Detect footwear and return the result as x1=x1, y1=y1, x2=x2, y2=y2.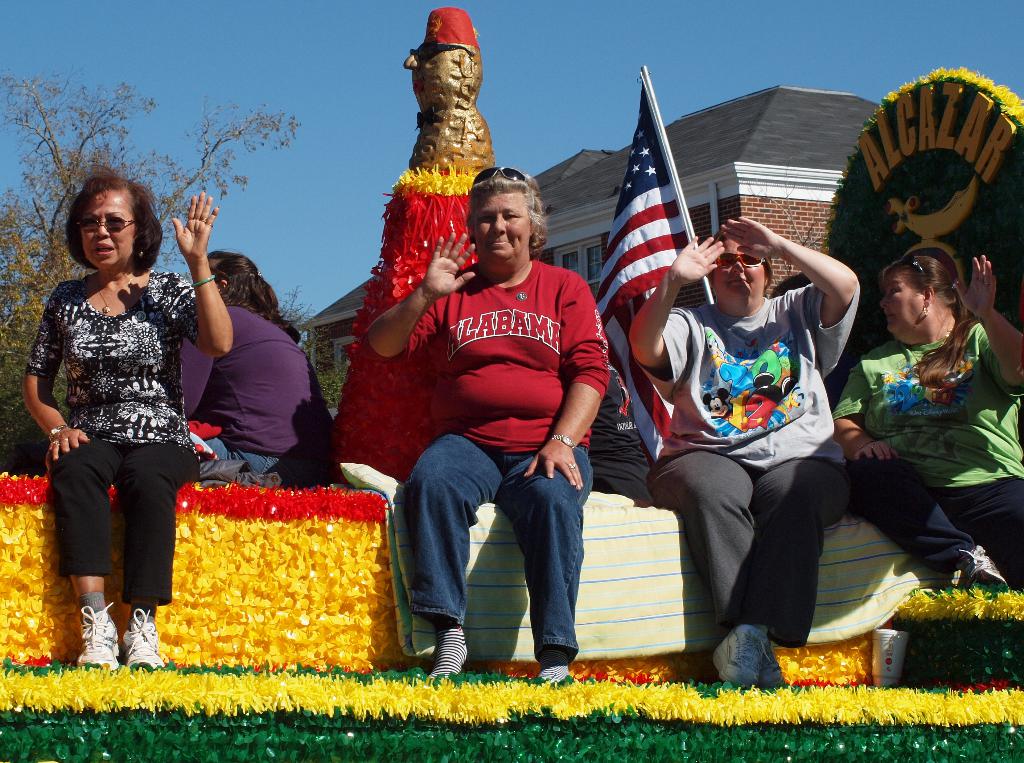
x1=710, y1=621, x2=773, y2=689.
